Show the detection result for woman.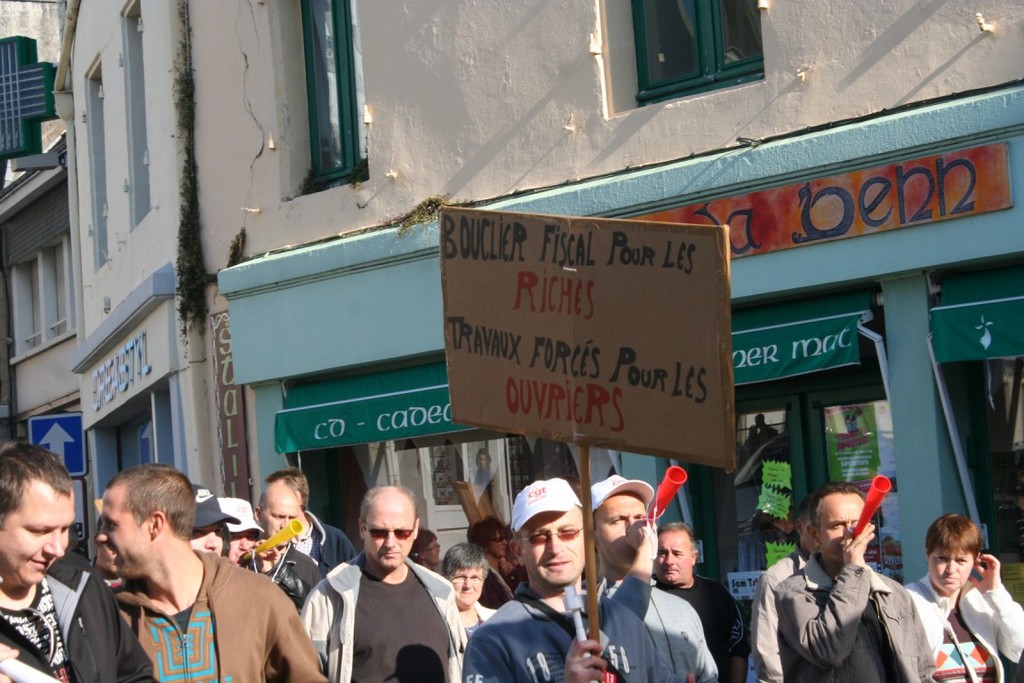
<bbox>475, 448, 492, 494</bbox>.
